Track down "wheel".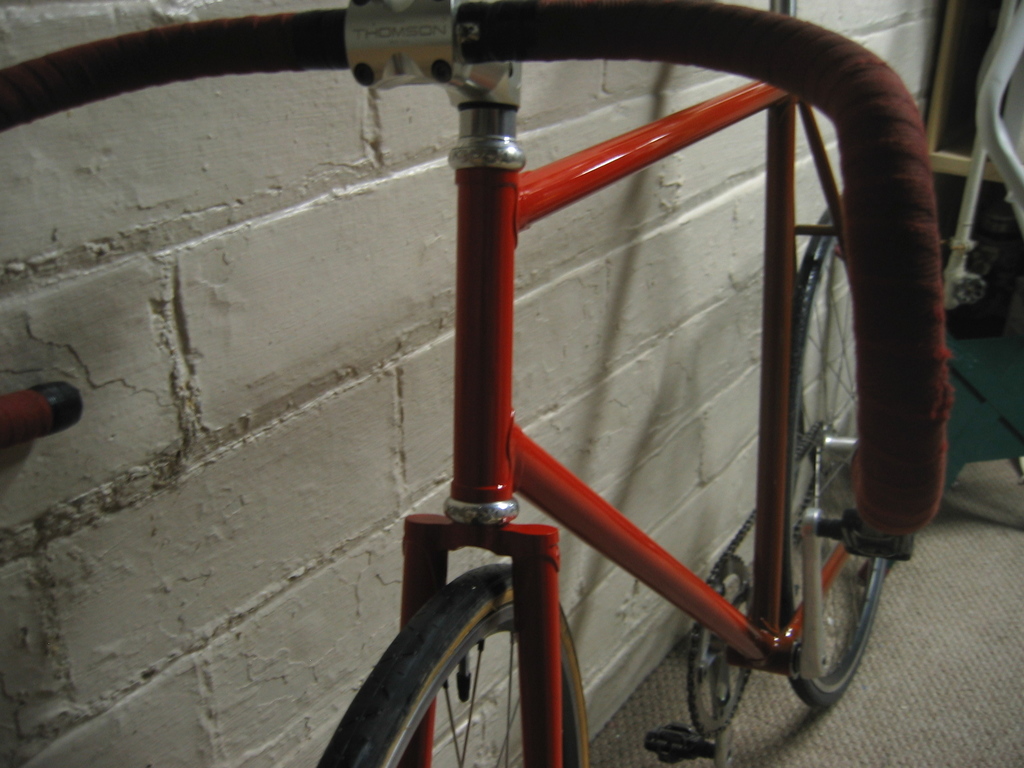
Tracked to 342, 605, 581, 762.
